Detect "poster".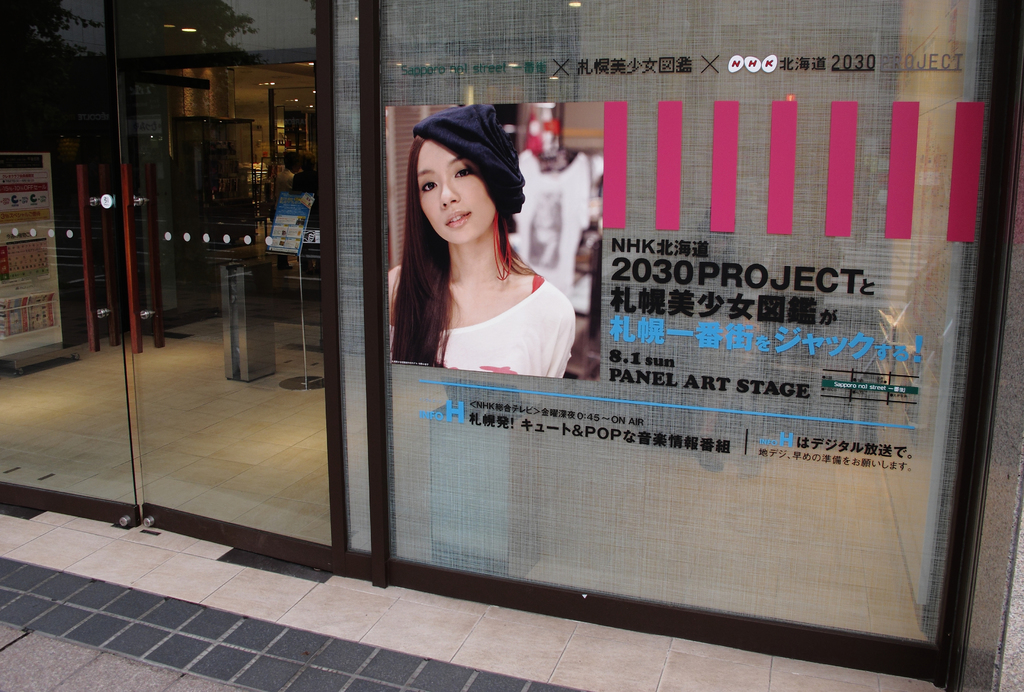
Detected at detection(381, 103, 604, 382).
